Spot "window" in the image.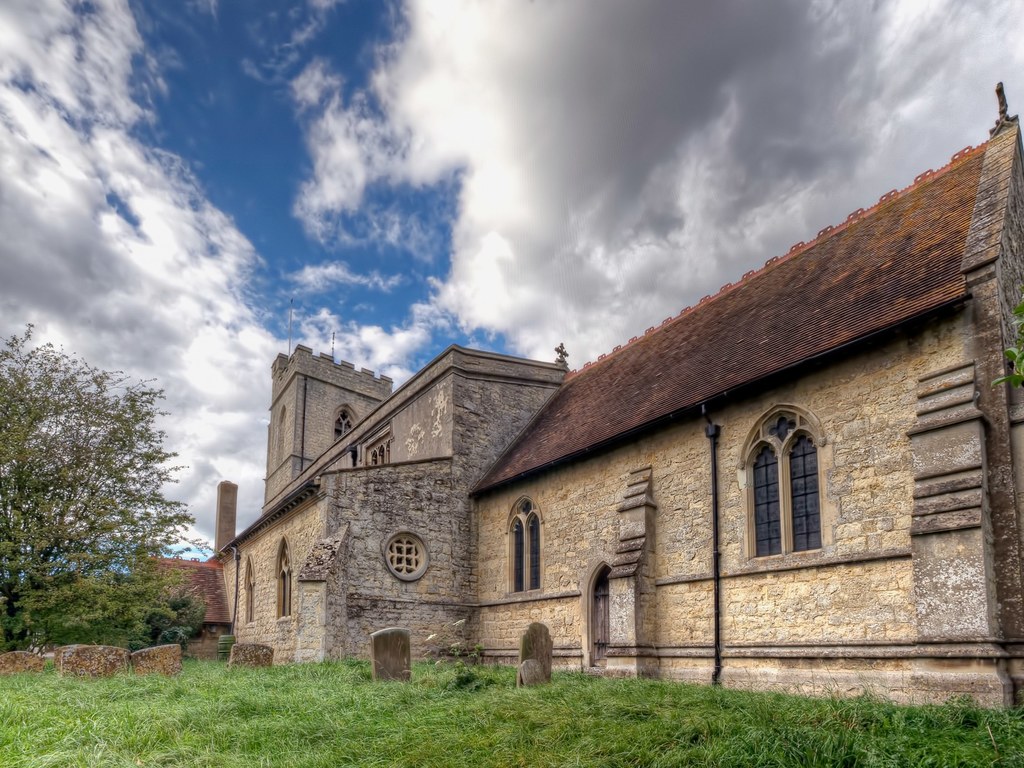
"window" found at [x1=746, y1=388, x2=840, y2=577].
